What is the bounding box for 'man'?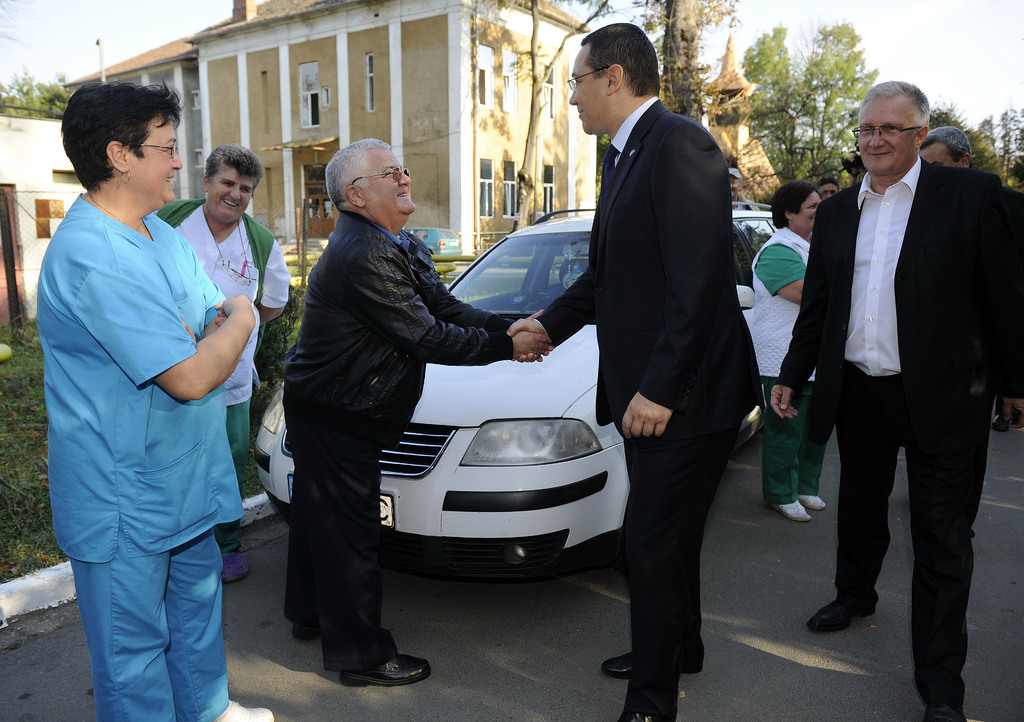
(799,49,1008,696).
